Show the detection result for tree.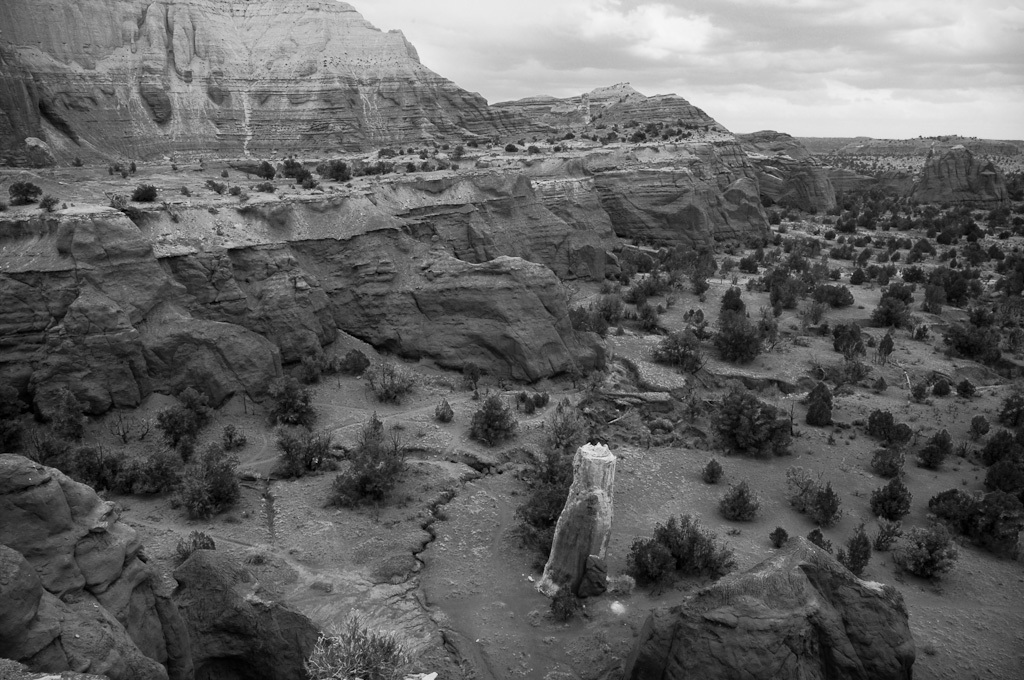
[719,289,775,372].
